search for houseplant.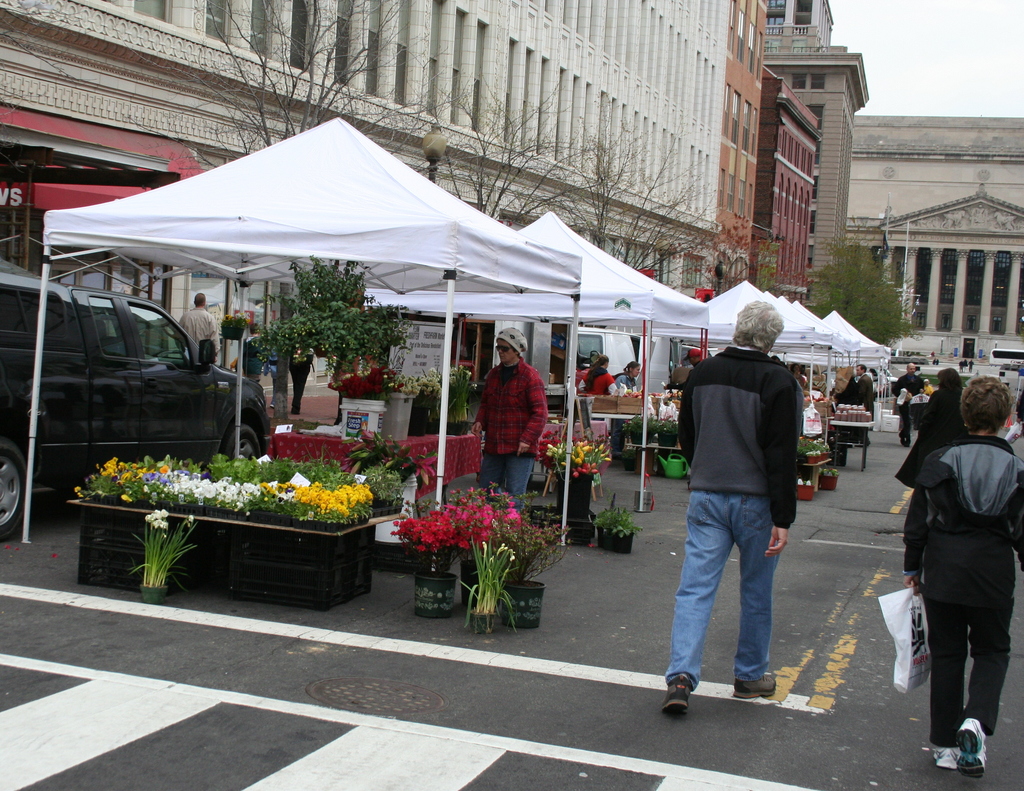
Found at left=128, top=504, right=202, bottom=608.
